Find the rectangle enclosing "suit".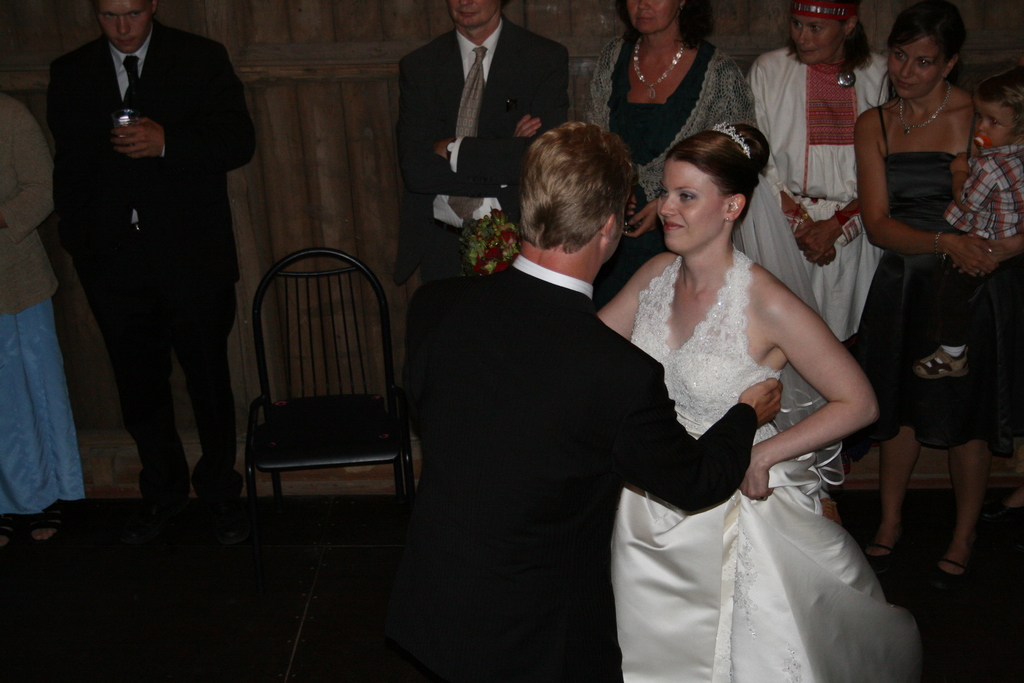
[392, 6, 564, 283].
